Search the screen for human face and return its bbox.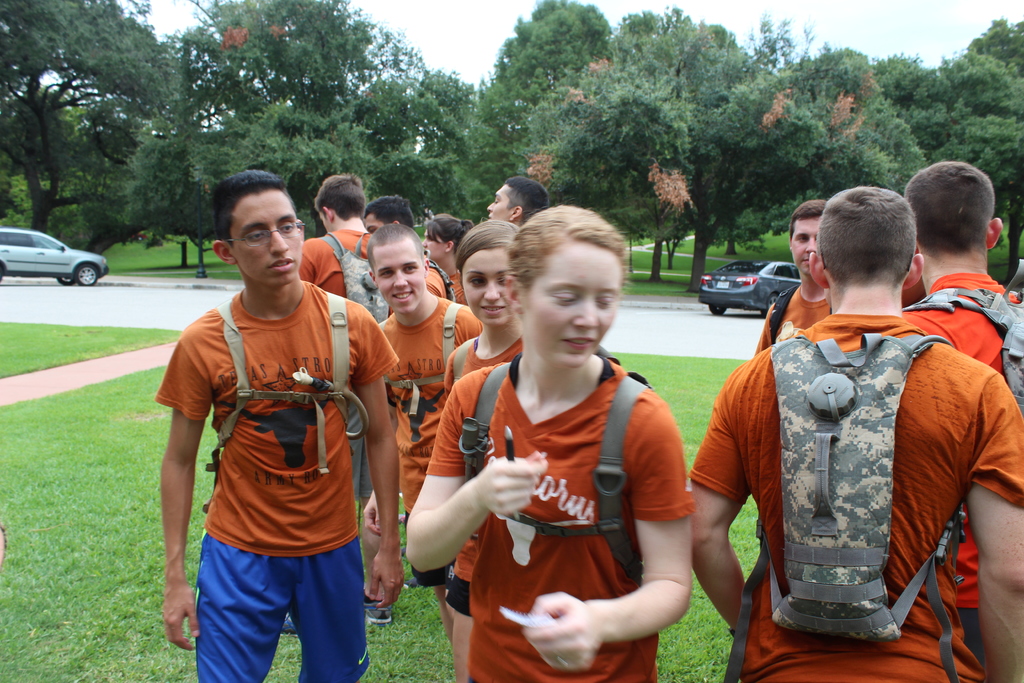
Found: detection(423, 234, 445, 258).
